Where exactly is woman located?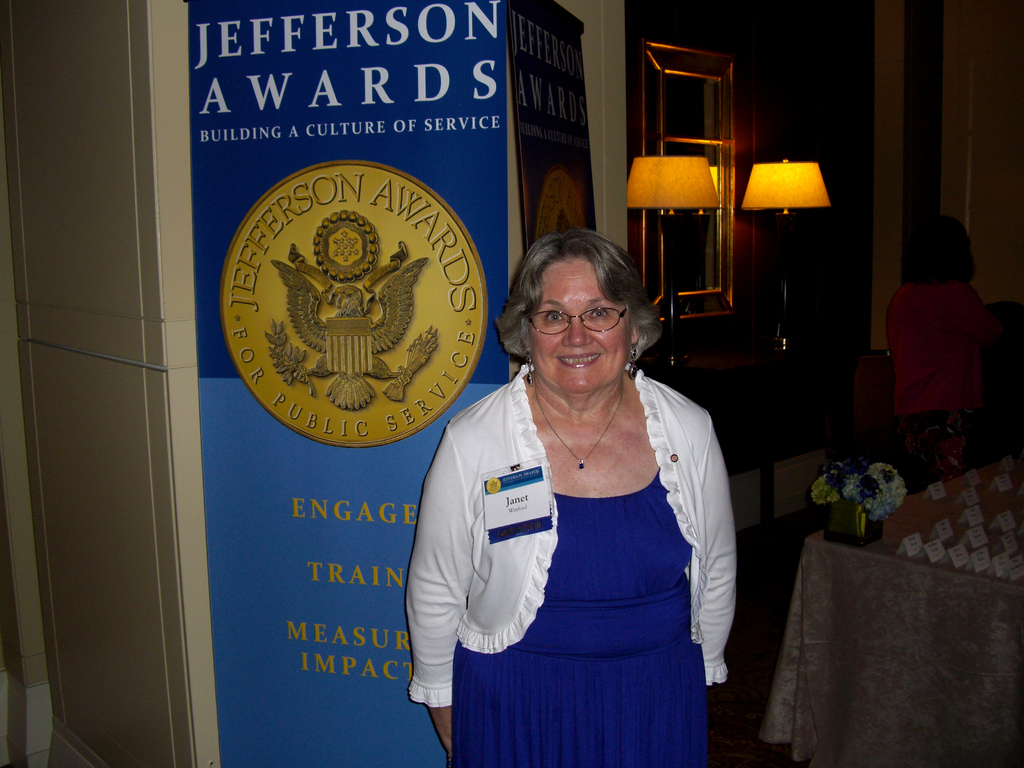
Its bounding box is bbox=(402, 220, 748, 763).
